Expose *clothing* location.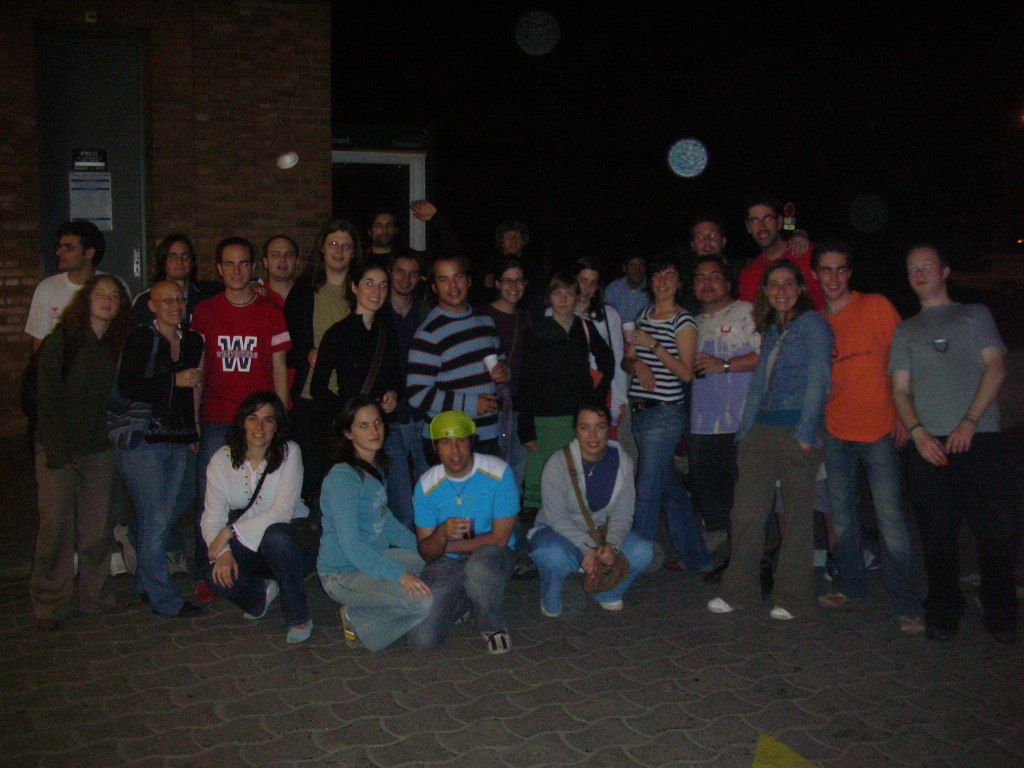
Exposed at 470 303 525 370.
